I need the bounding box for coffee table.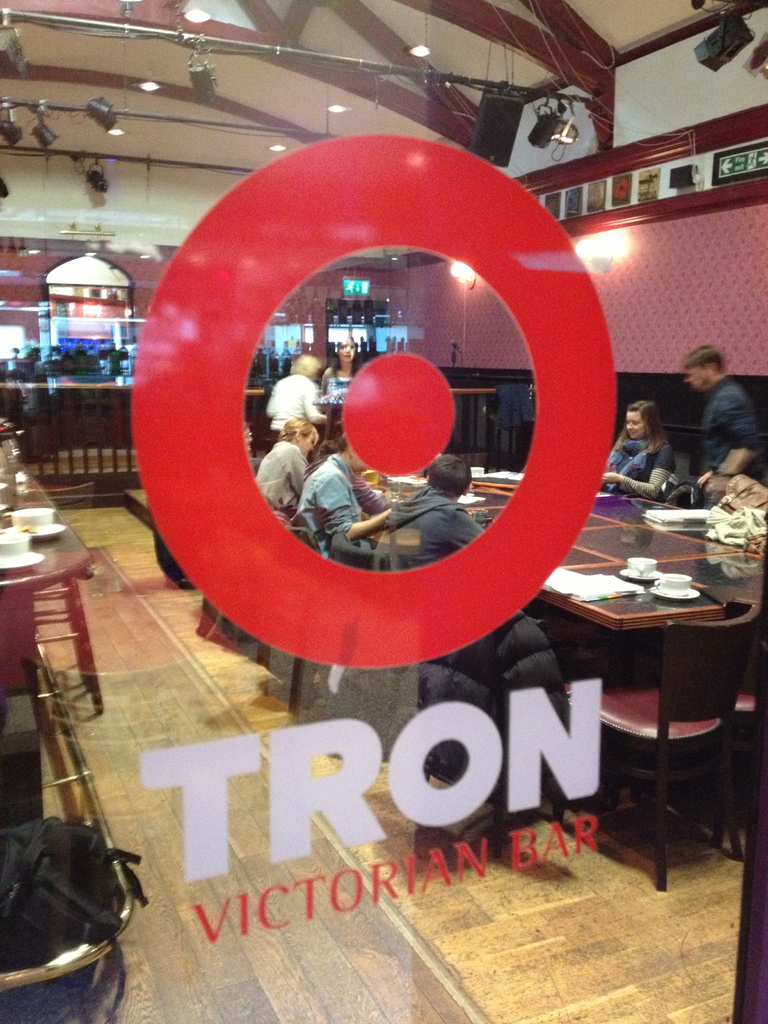
Here it is: bbox=[0, 404, 107, 711].
